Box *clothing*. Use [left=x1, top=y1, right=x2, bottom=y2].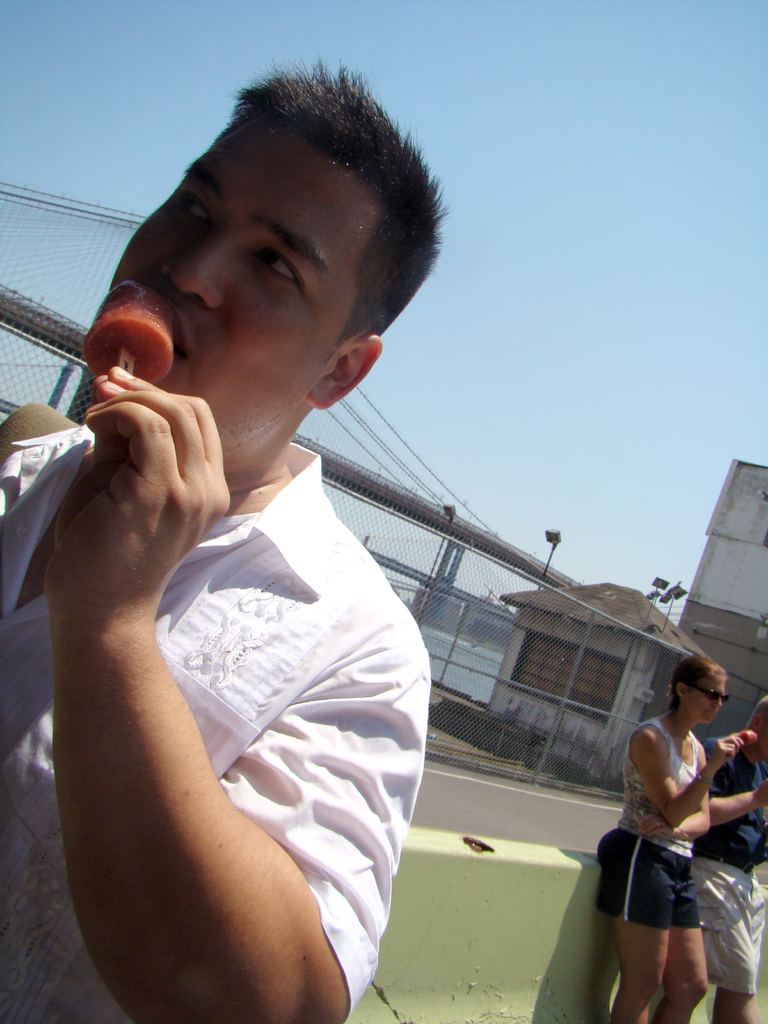
[left=54, top=355, right=428, bottom=1005].
